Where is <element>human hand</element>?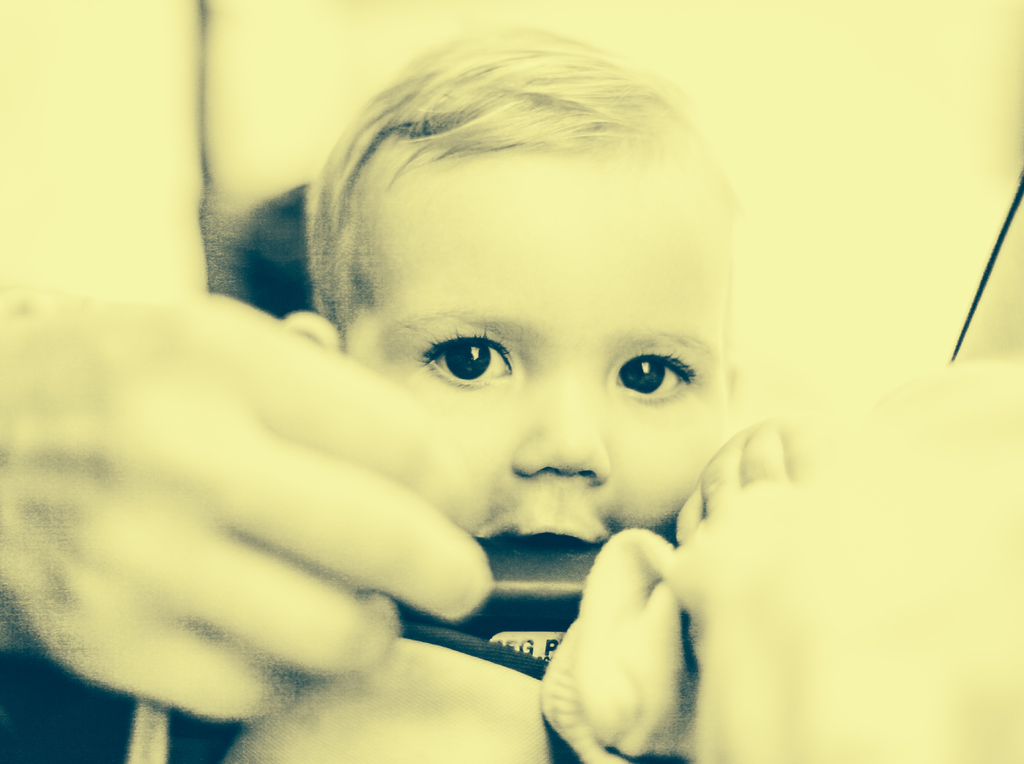
box=[28, 305, 508, 711].
